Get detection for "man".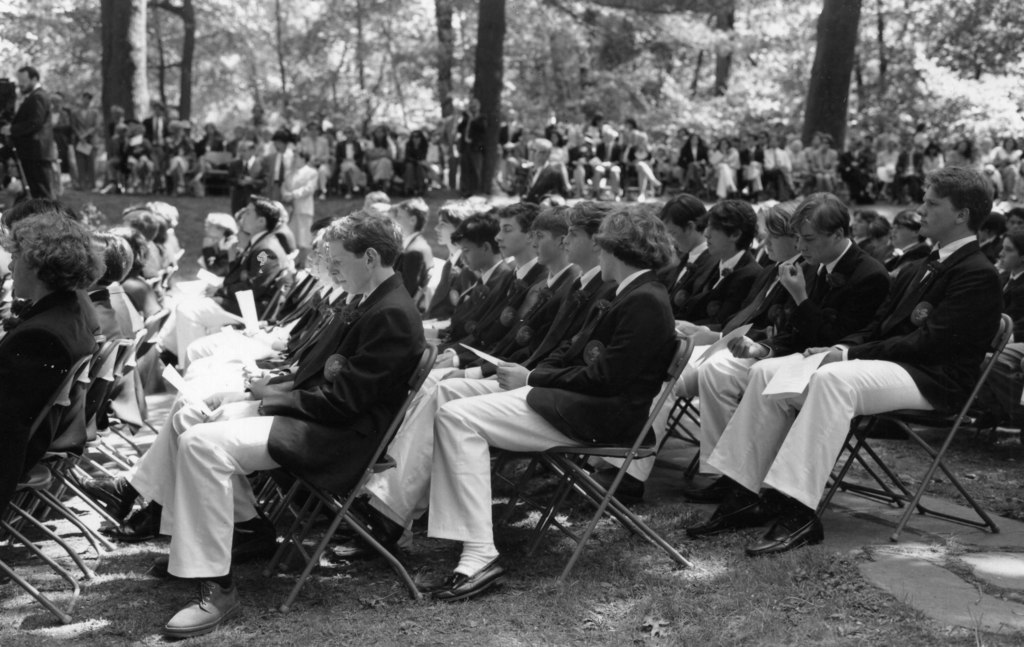
Detection: x1=665 y1=194 x2=724 y2=313.
